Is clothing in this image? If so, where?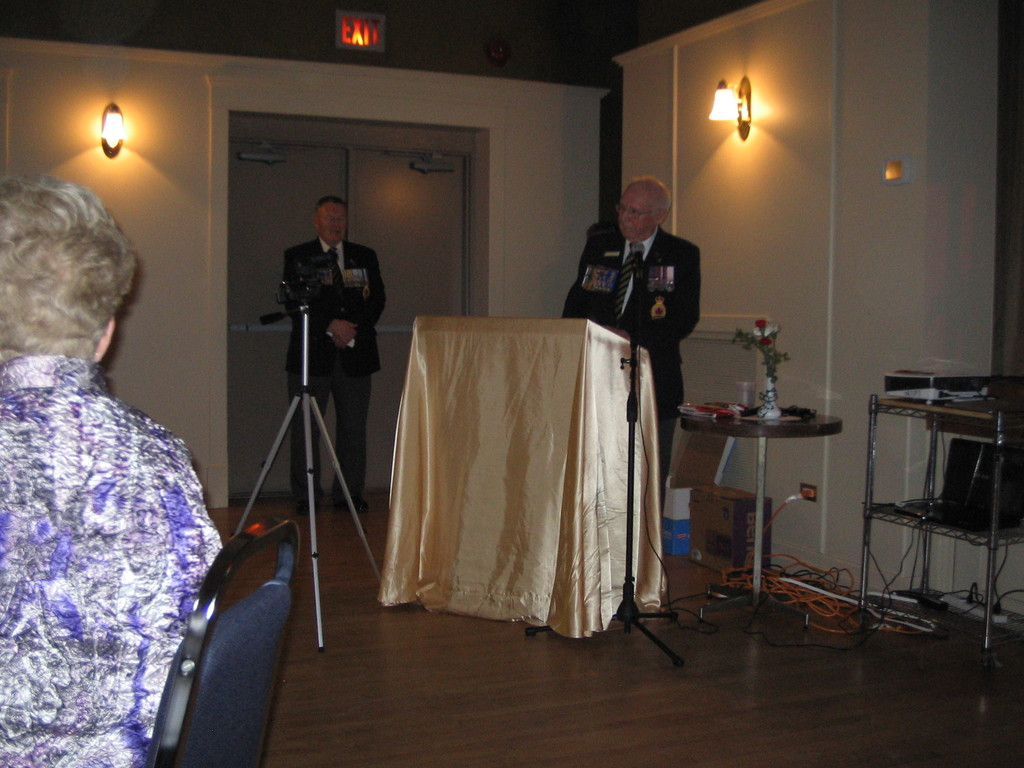
Yes, at [278, 241, 385, 511].
